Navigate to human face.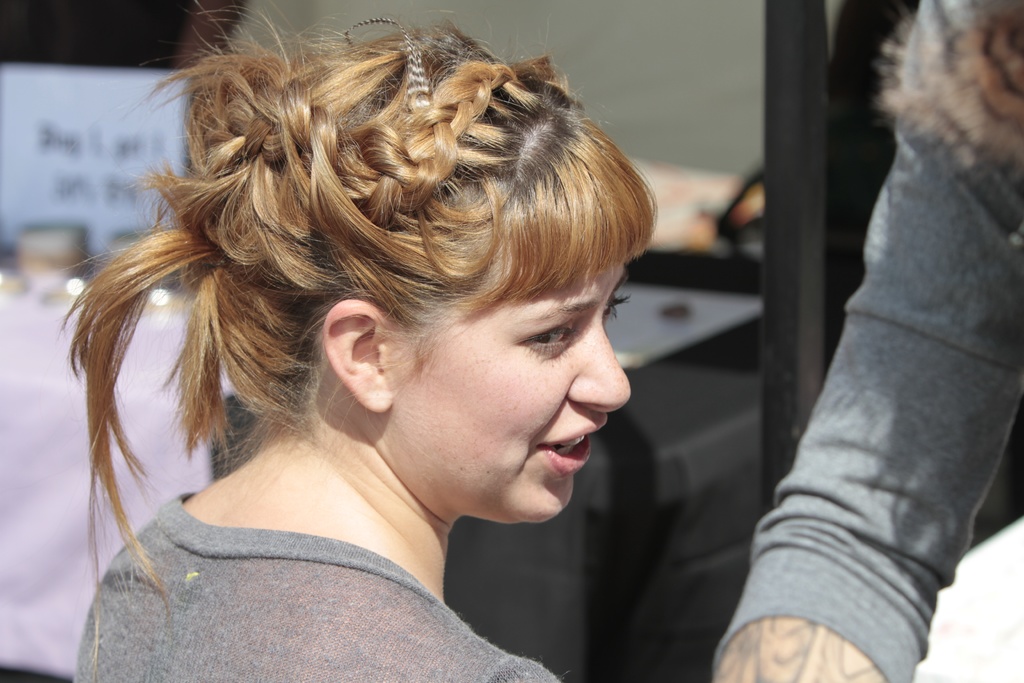
Navigation target: pyautogui.locateOnScreen(393, 263, 631, 525).
